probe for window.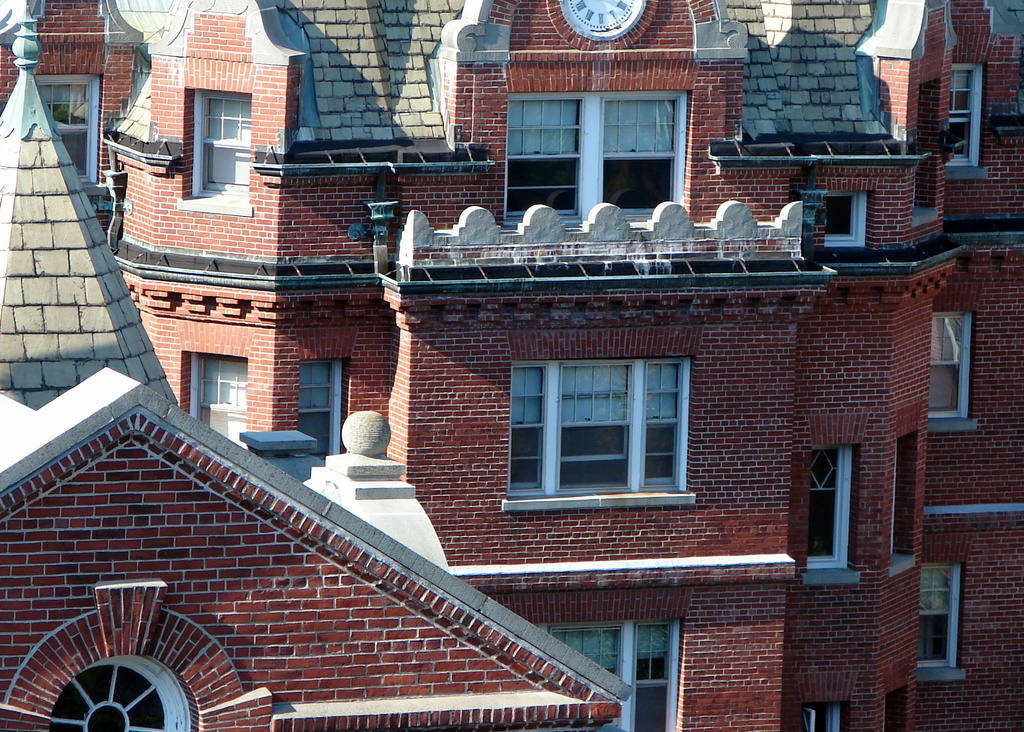
Probe result: locate(511, 91, 683, 222).
